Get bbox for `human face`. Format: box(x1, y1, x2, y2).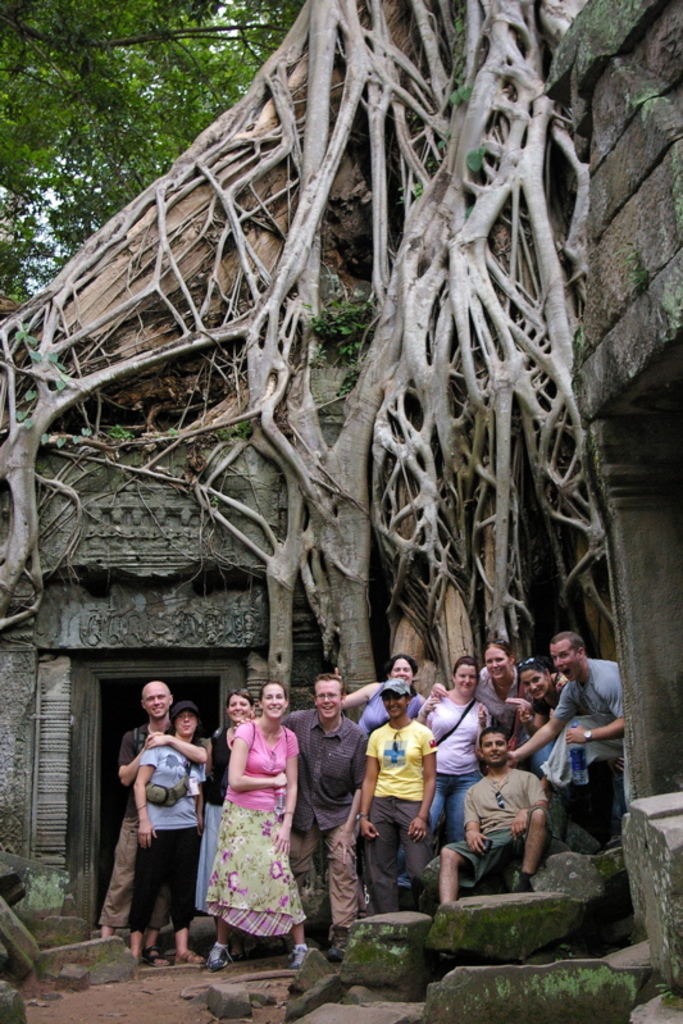
box(388, 659, 413, 684).
